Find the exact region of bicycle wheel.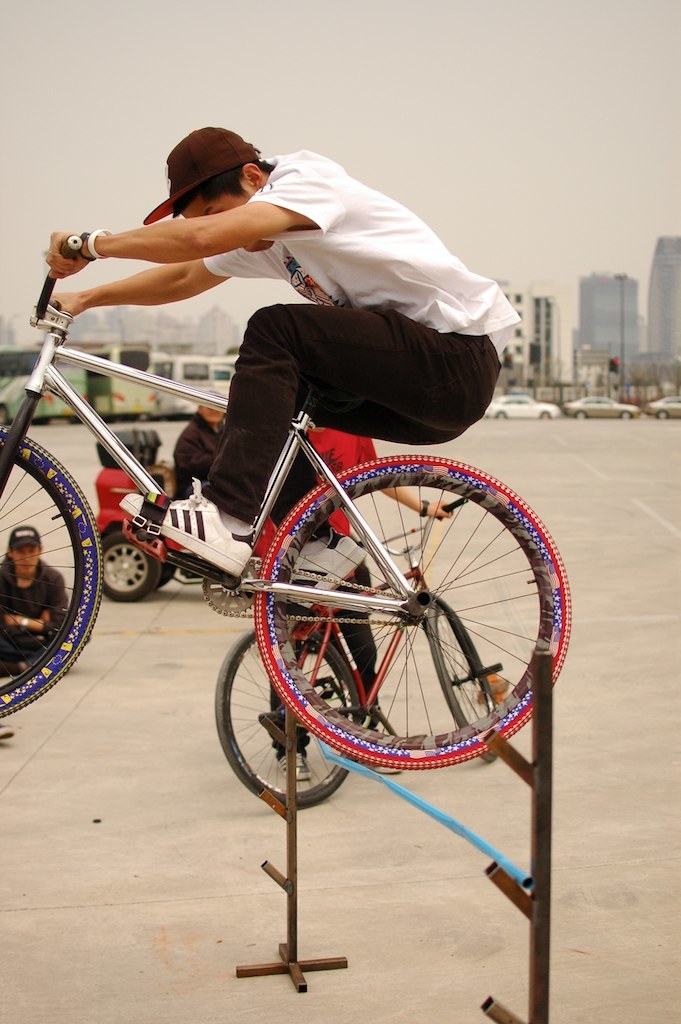
Exact region: bbox(225, 467, 562, 809).
